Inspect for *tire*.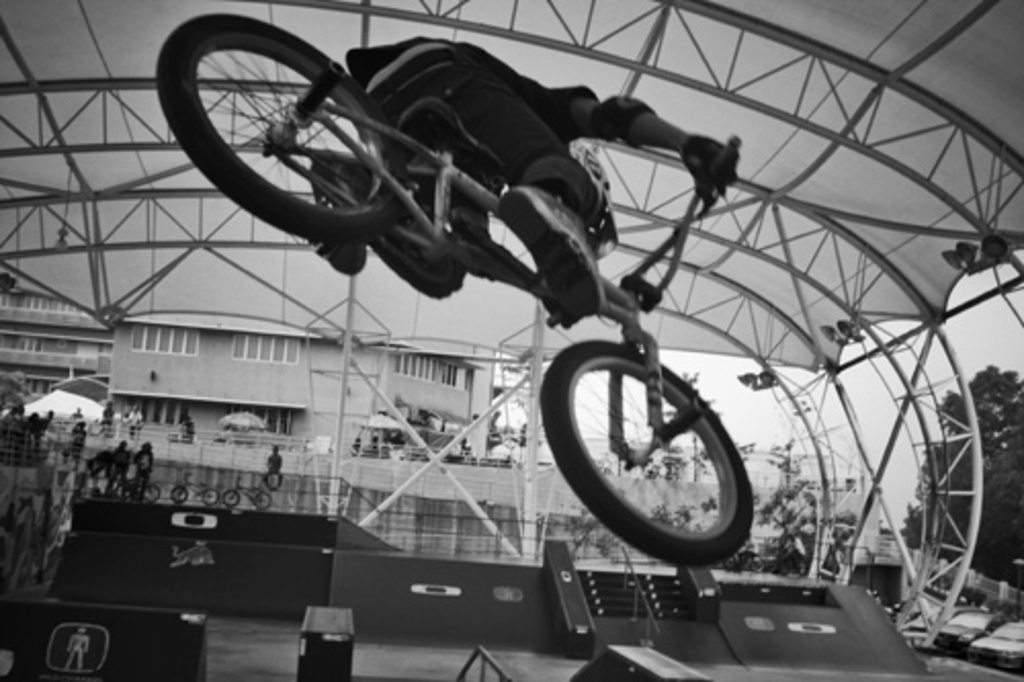
Inspection: box=[252, 487, 272, 514].
